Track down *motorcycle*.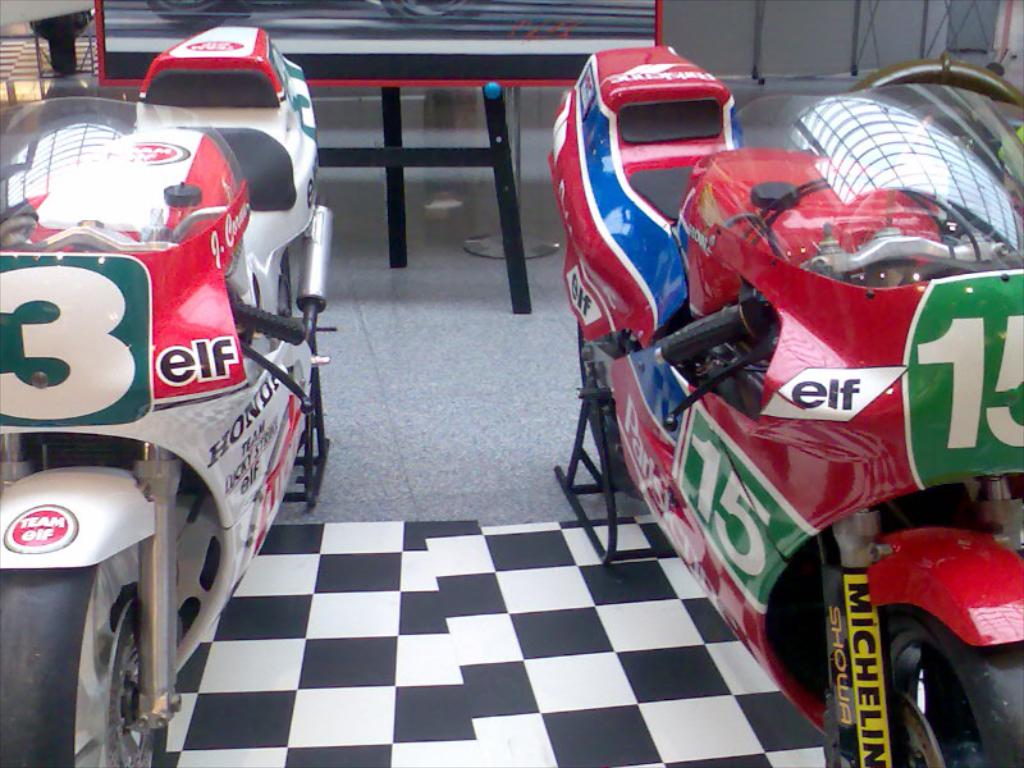
Tracked to (544,47,1023,762).
